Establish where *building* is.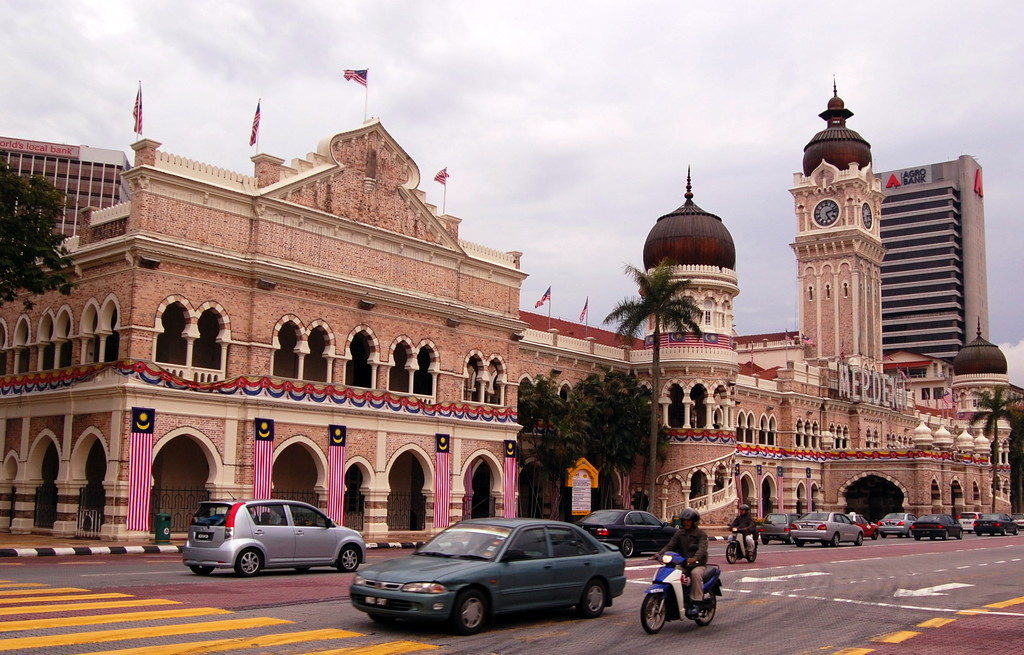
Established at bbox=[0, 71, 1009, 542].
